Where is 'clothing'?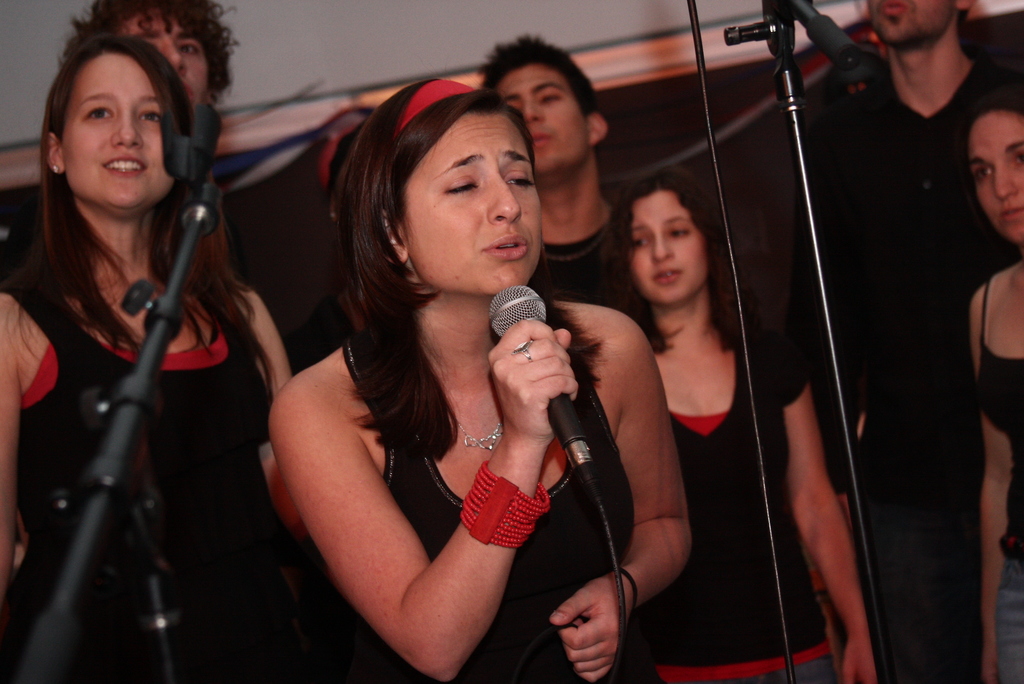
308 293 659 683.
